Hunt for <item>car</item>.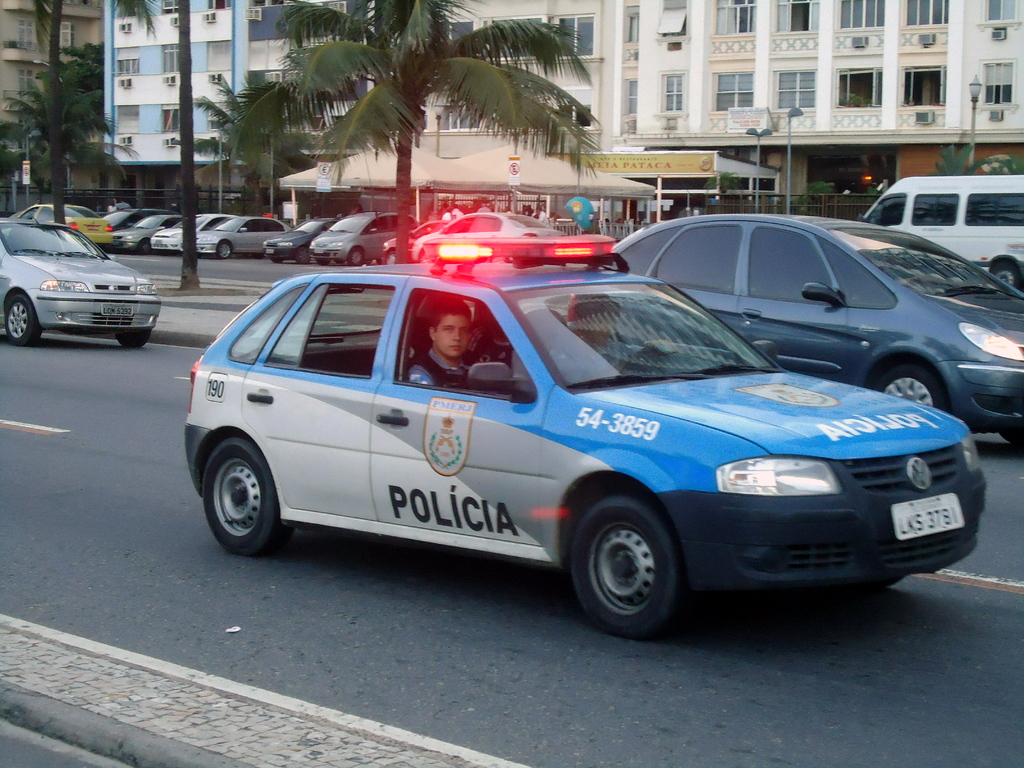
Hunted down at pyautogui.locateOnScreen(6, 198, 116, 249).
